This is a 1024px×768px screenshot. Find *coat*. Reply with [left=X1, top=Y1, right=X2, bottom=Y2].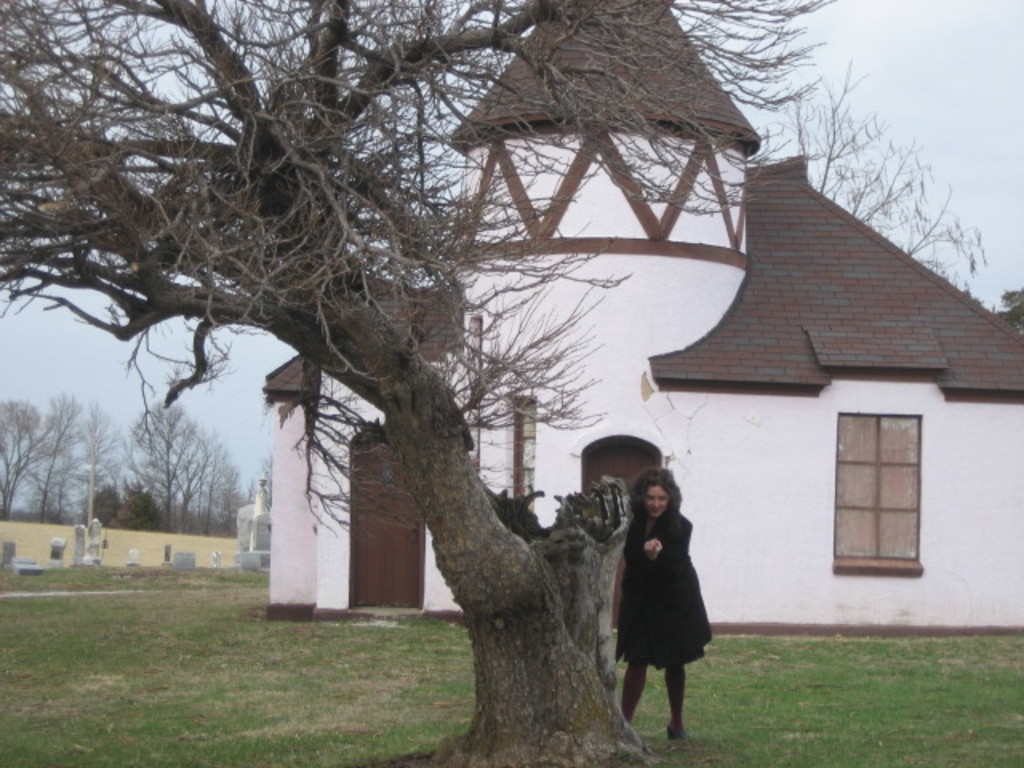
[left=610, top=466, right=715, bottom=701].
